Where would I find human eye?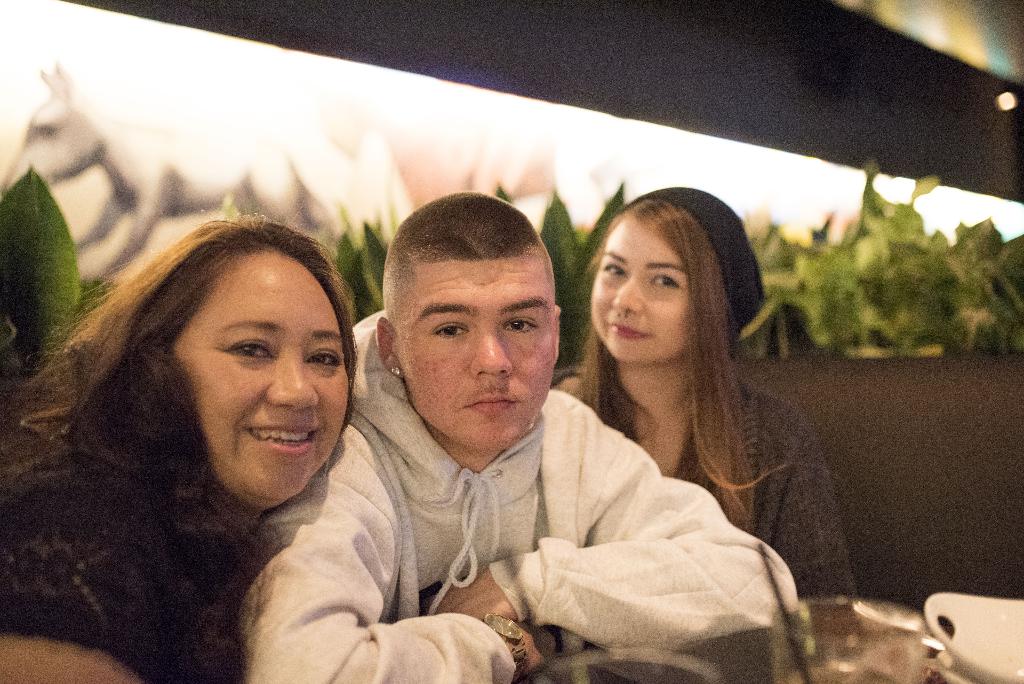
At Rect(498, 313, 548, 338).
